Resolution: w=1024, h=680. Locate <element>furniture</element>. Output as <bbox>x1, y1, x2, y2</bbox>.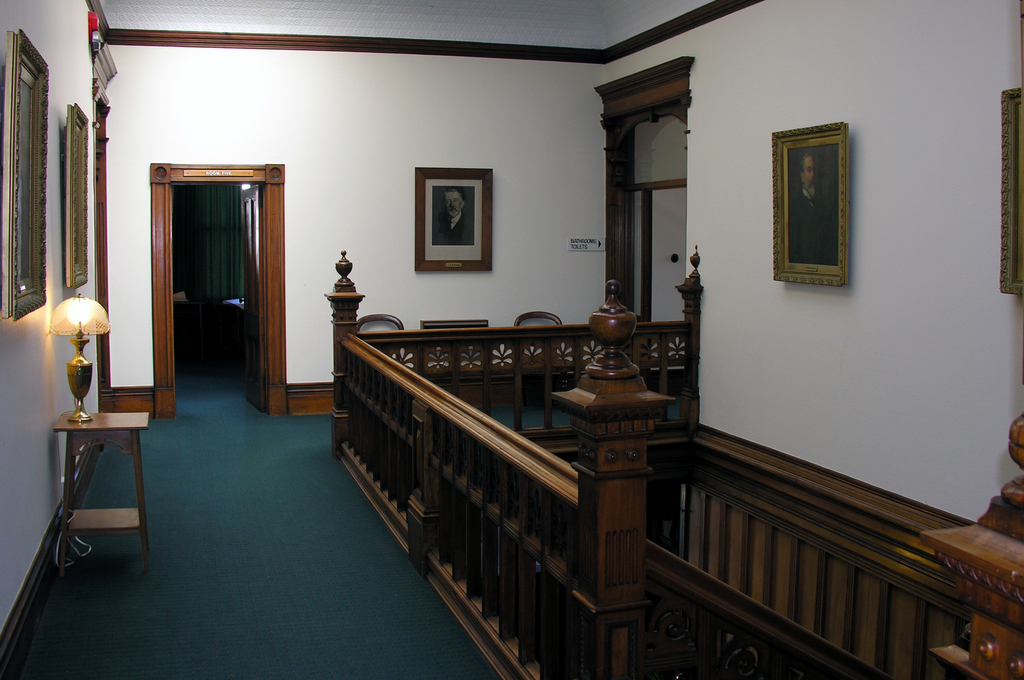
<bbox>922, 409, 1023, 676</bbox>.
